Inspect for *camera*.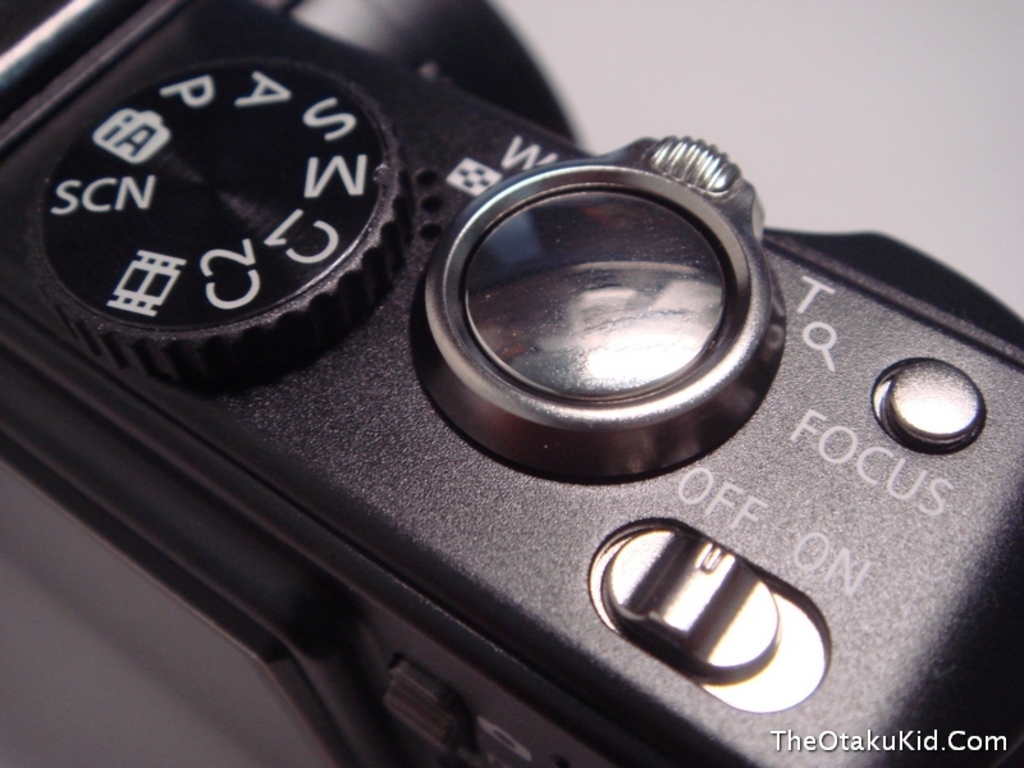
Inspection: 0/0/1023/767.
